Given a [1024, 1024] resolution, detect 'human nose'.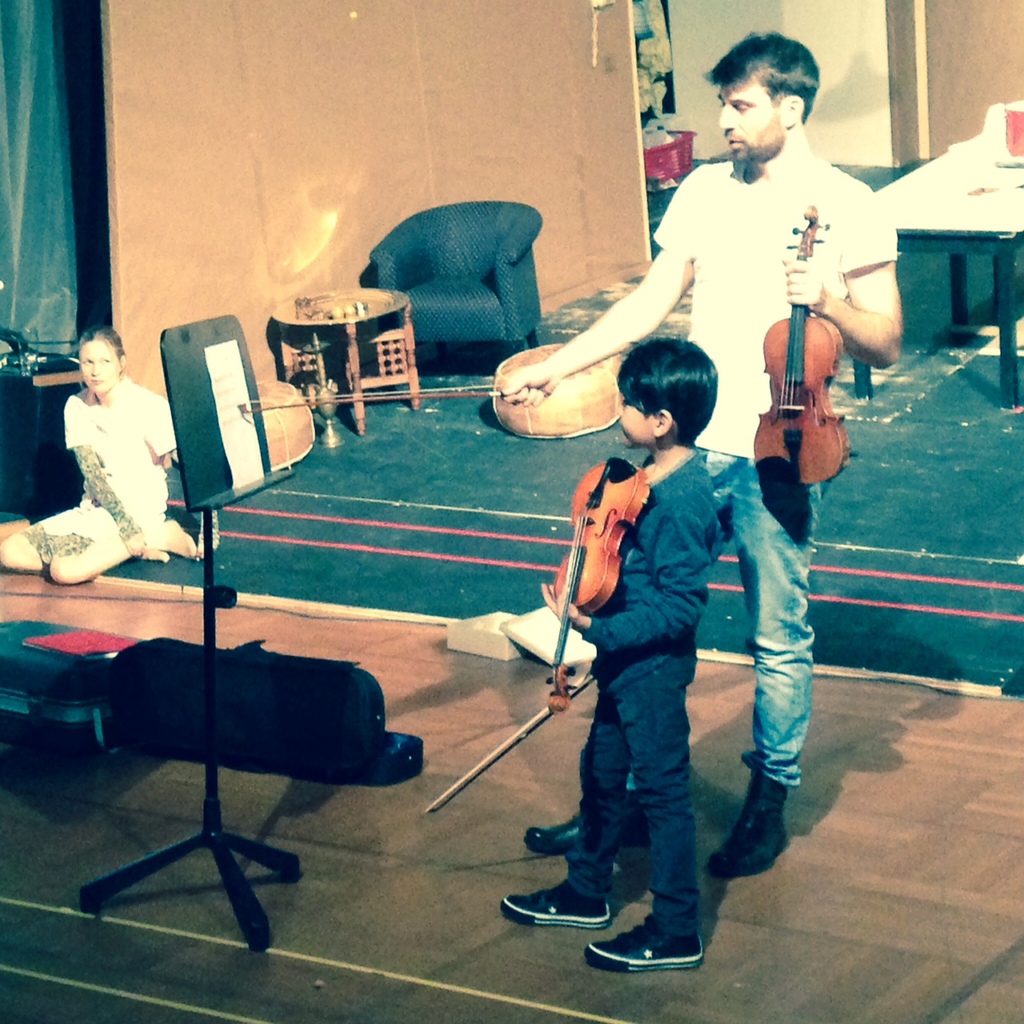
714 104 737 134.
